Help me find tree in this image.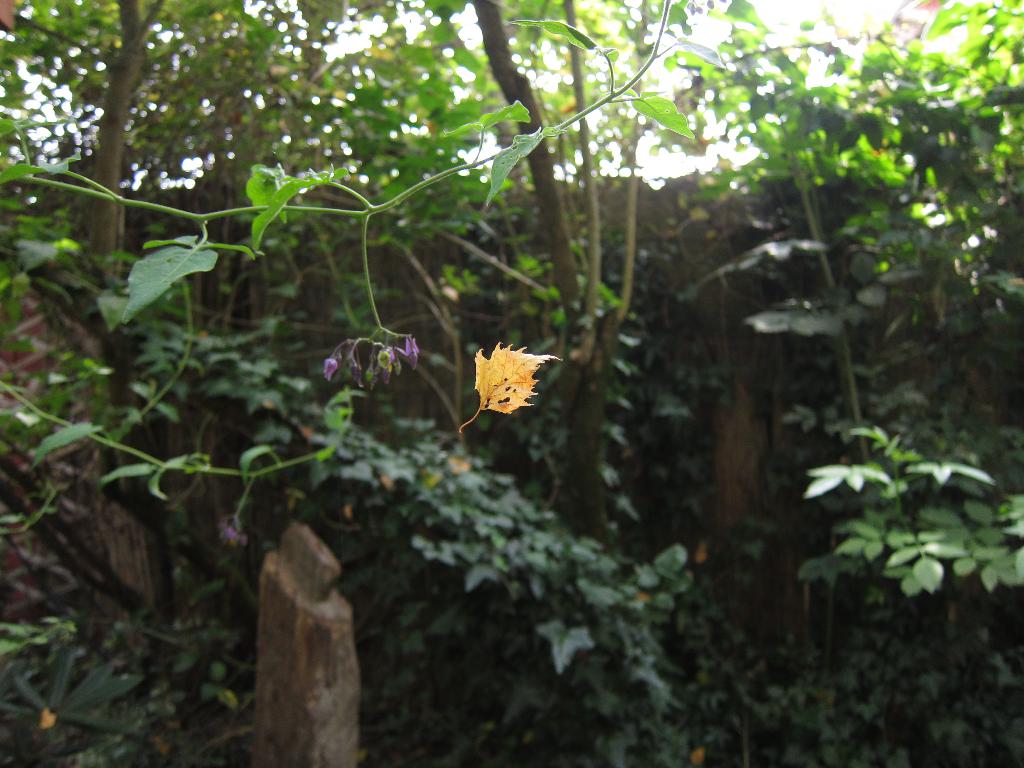
Found it: {"x1": 651, "y1": 18, "x2": 1018, "y2": 611}.
